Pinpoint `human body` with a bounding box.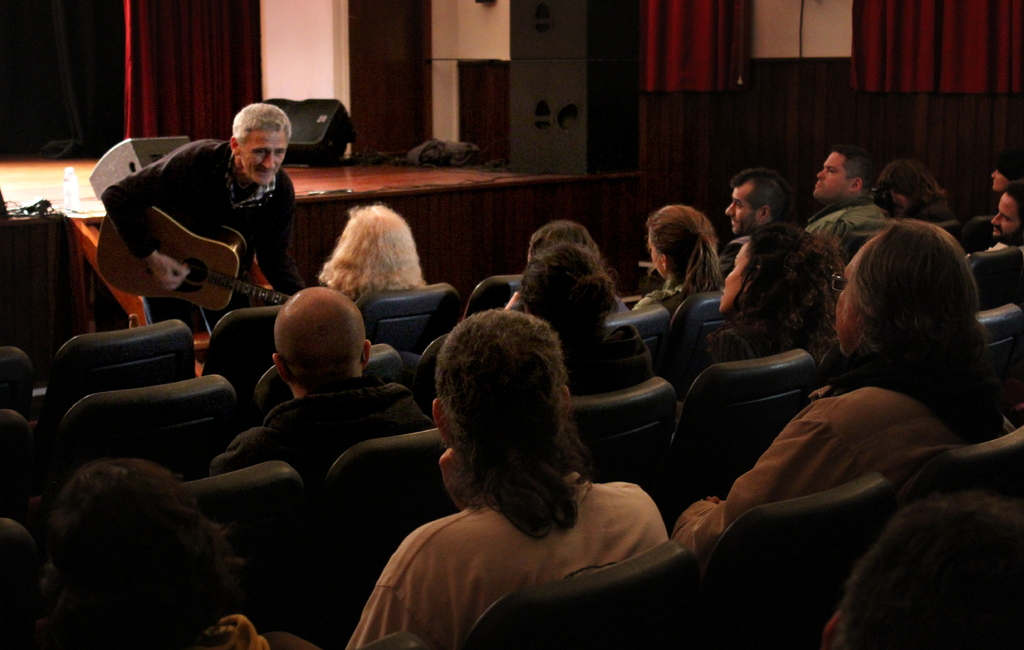
pyautogui.locateOnScreen(515, 240, 650, 365).
